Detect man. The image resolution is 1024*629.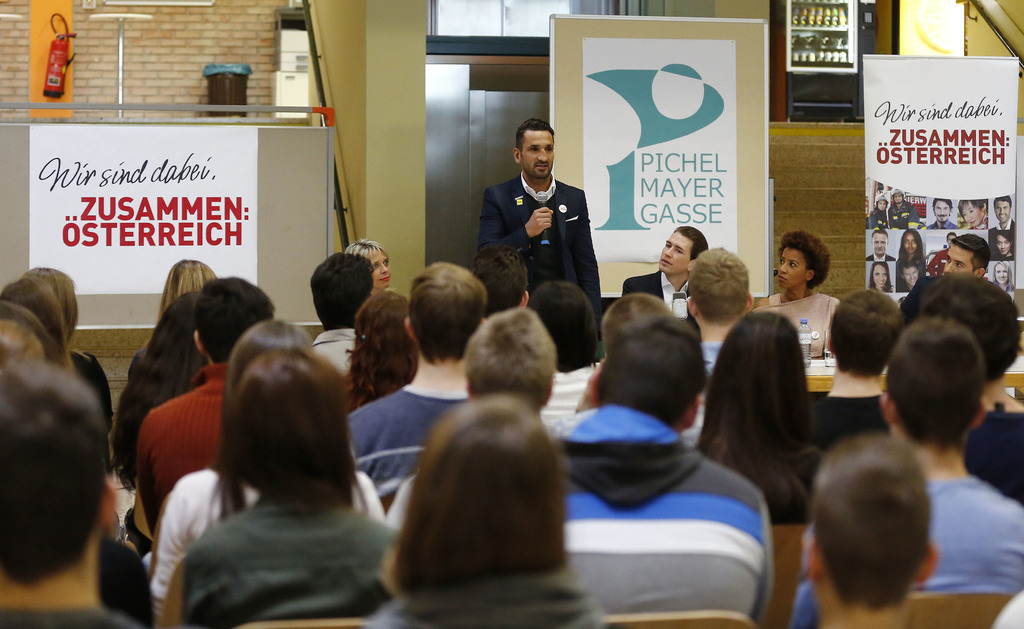
{"left": 892, "top": 189, "right": 918, "bottom": 227}.
